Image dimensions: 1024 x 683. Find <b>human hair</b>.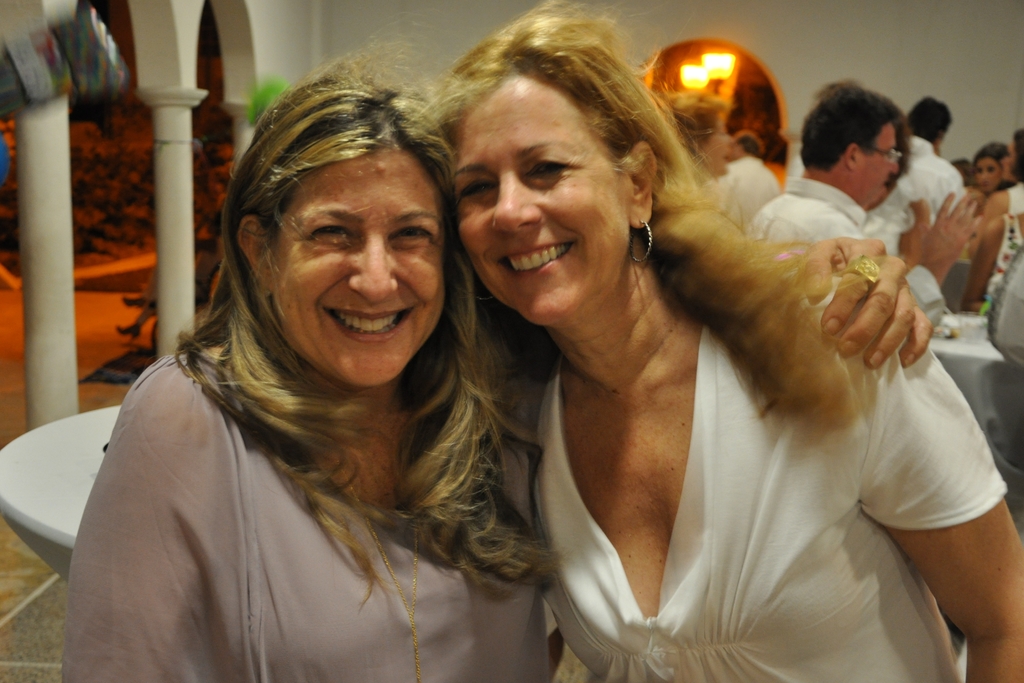
174, 92, 489, 502.
